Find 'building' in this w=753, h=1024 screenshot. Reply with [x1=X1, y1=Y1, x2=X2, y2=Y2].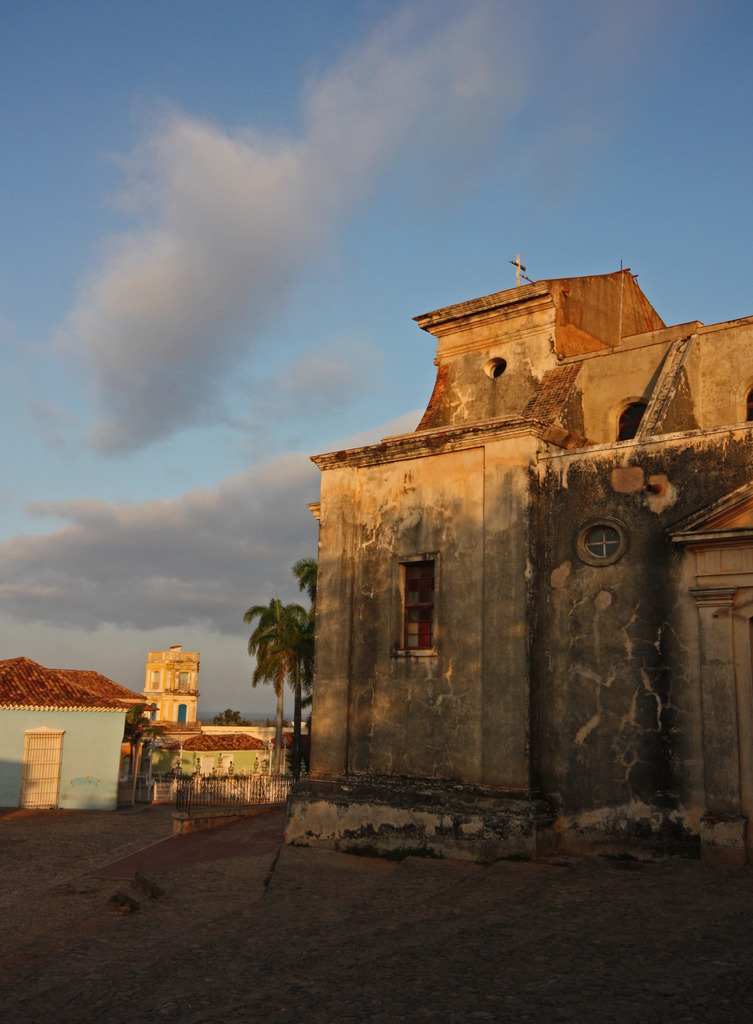
[x1=127, y1=645, x2=304, y2=806].
